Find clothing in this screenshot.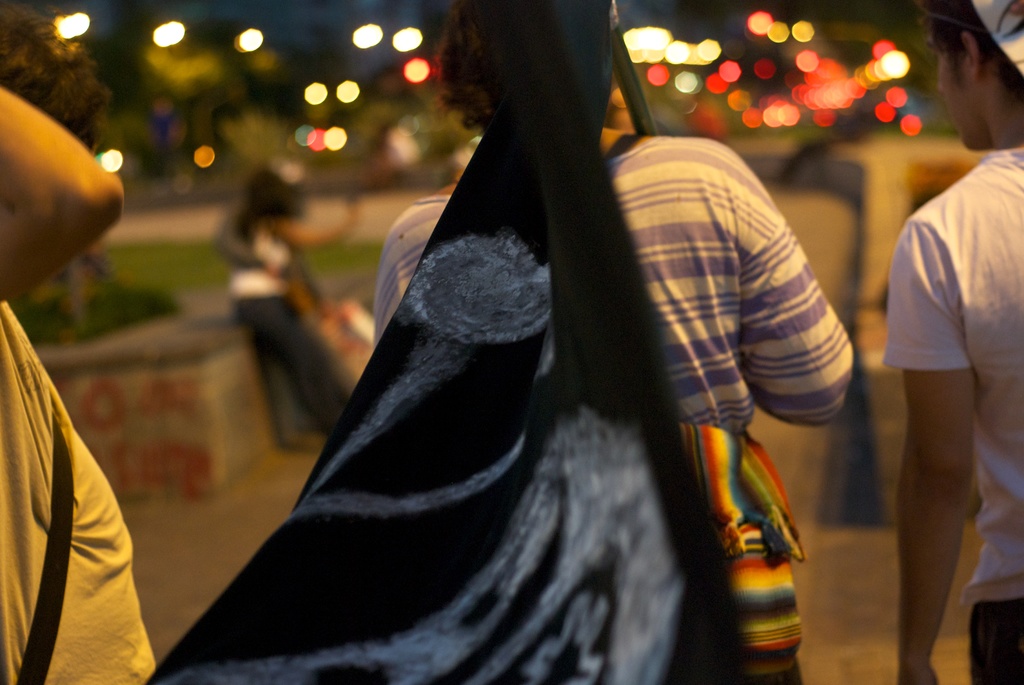
The bounding box for clothing is BBox(0, 302, 166, 684).
